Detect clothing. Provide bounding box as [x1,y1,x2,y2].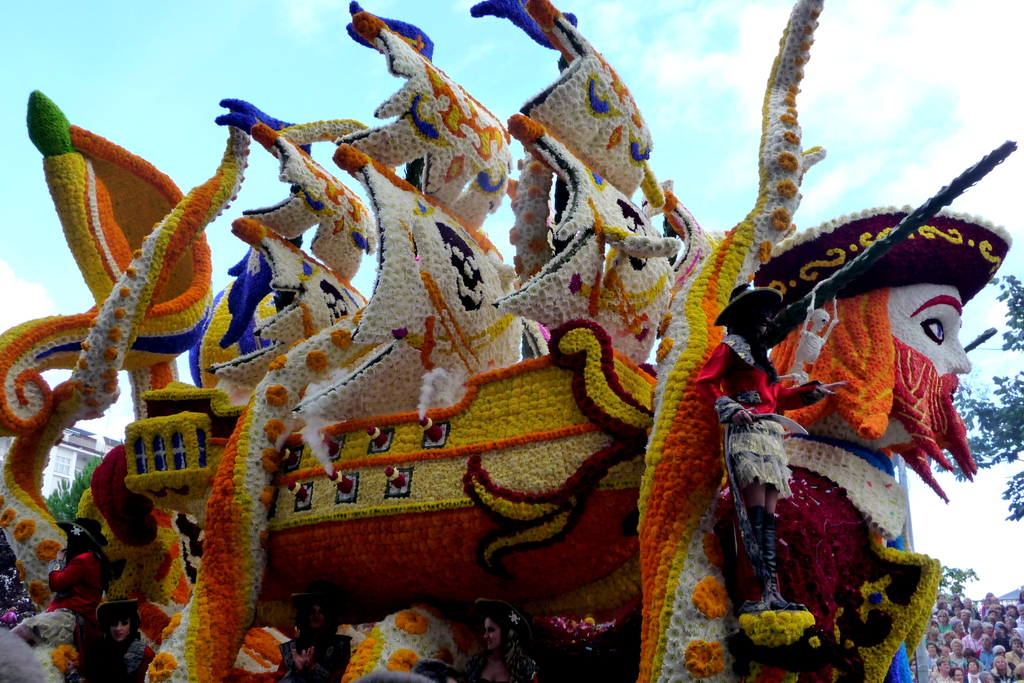
[45,555,103,627].
